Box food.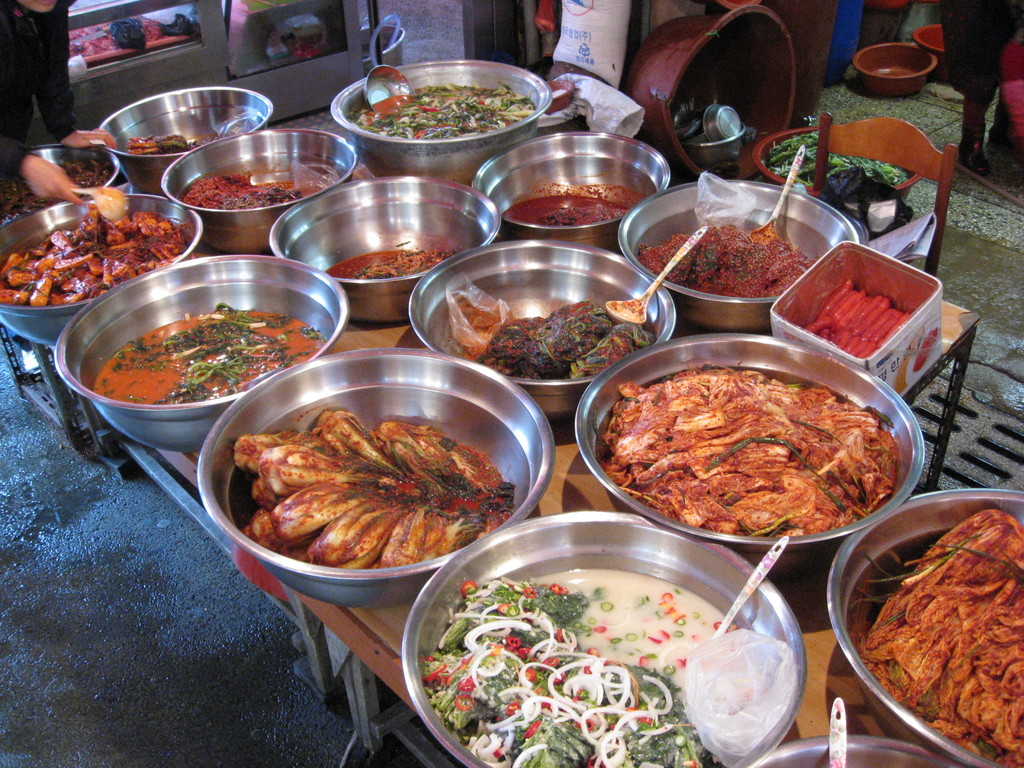
[67,12,200,59].
